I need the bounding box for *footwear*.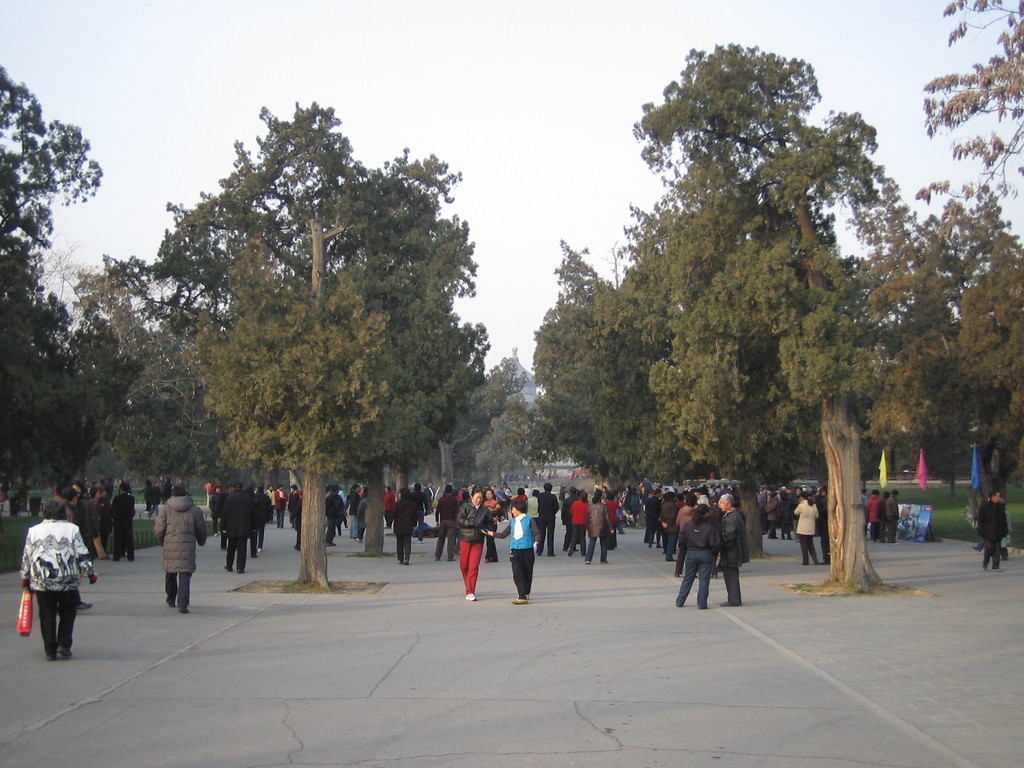
Here it is: (182, 604, 194, 616).
